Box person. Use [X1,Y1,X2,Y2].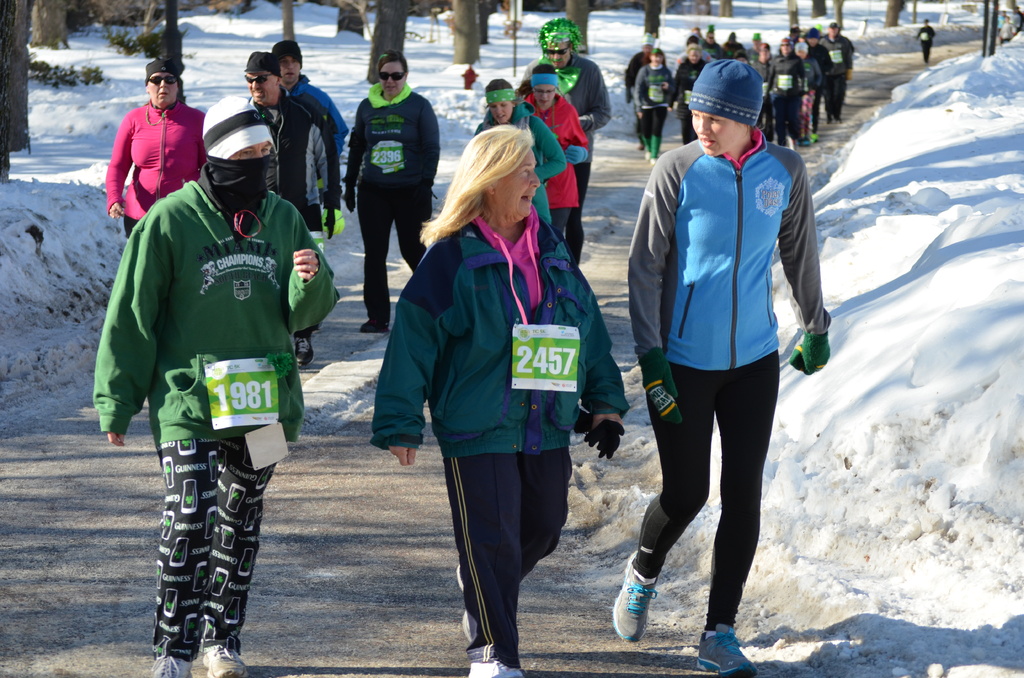
[374,125,627,668].
